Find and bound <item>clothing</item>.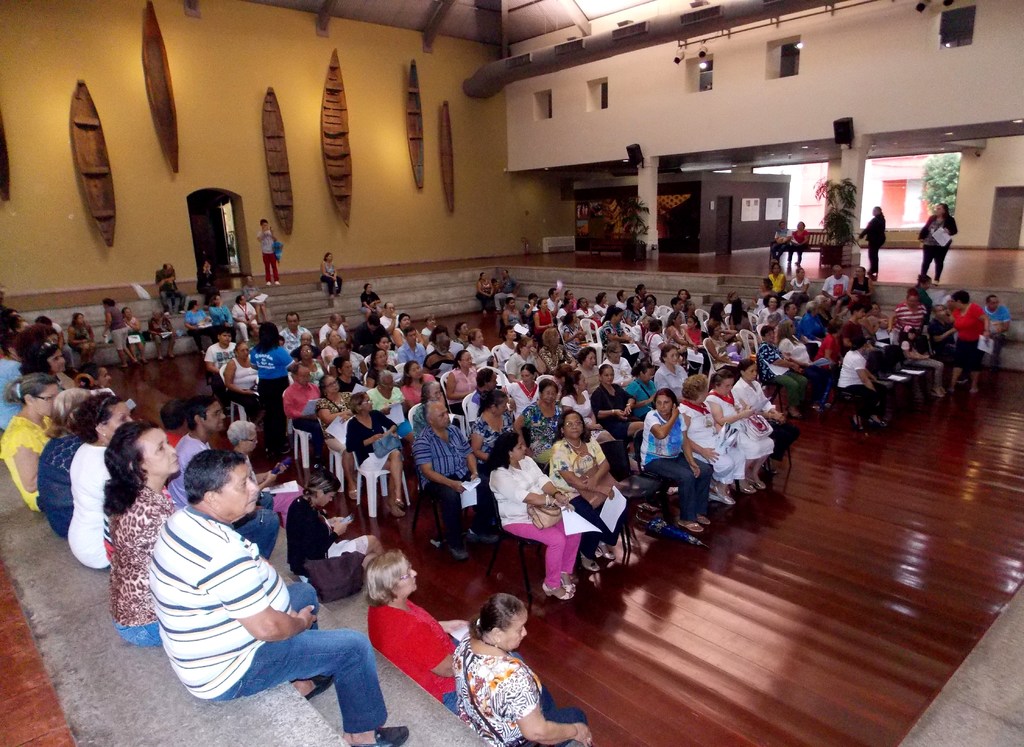
Bound: left=708, top=378, right=767, bottom=463.
